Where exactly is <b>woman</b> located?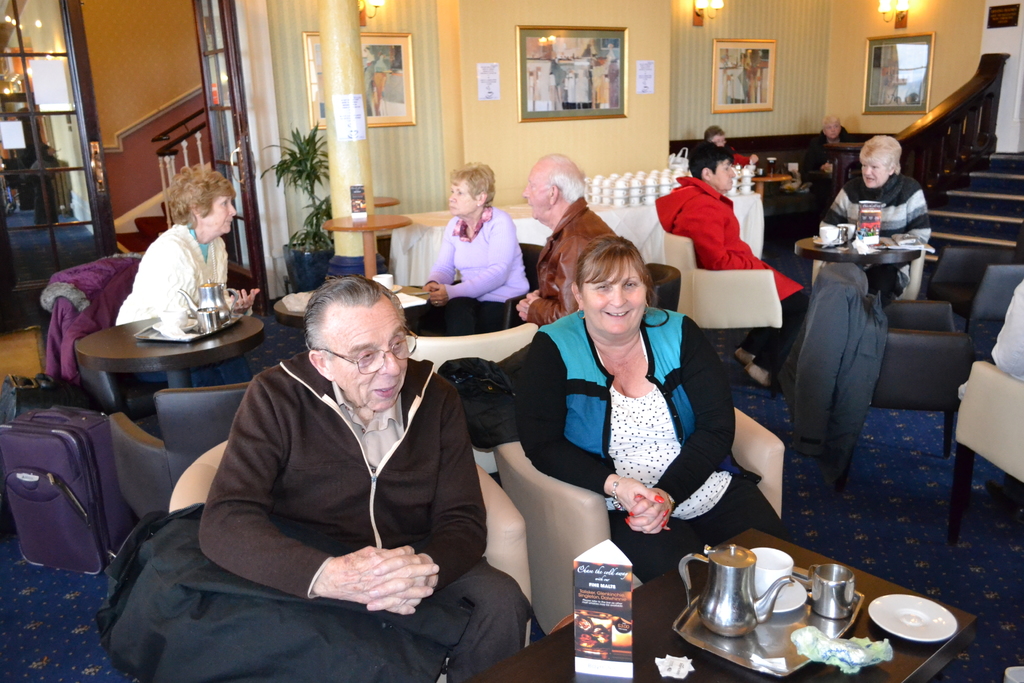
Its bounding box is region(820, 133, 933, 307).
